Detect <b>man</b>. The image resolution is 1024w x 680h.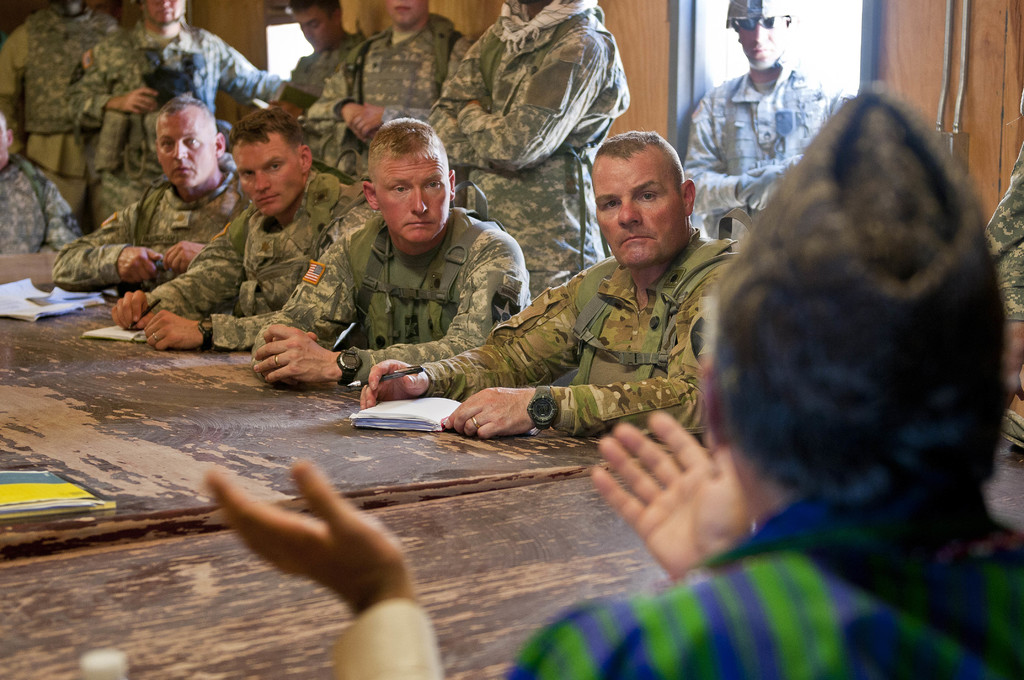
[52, 0, 297, 153].
